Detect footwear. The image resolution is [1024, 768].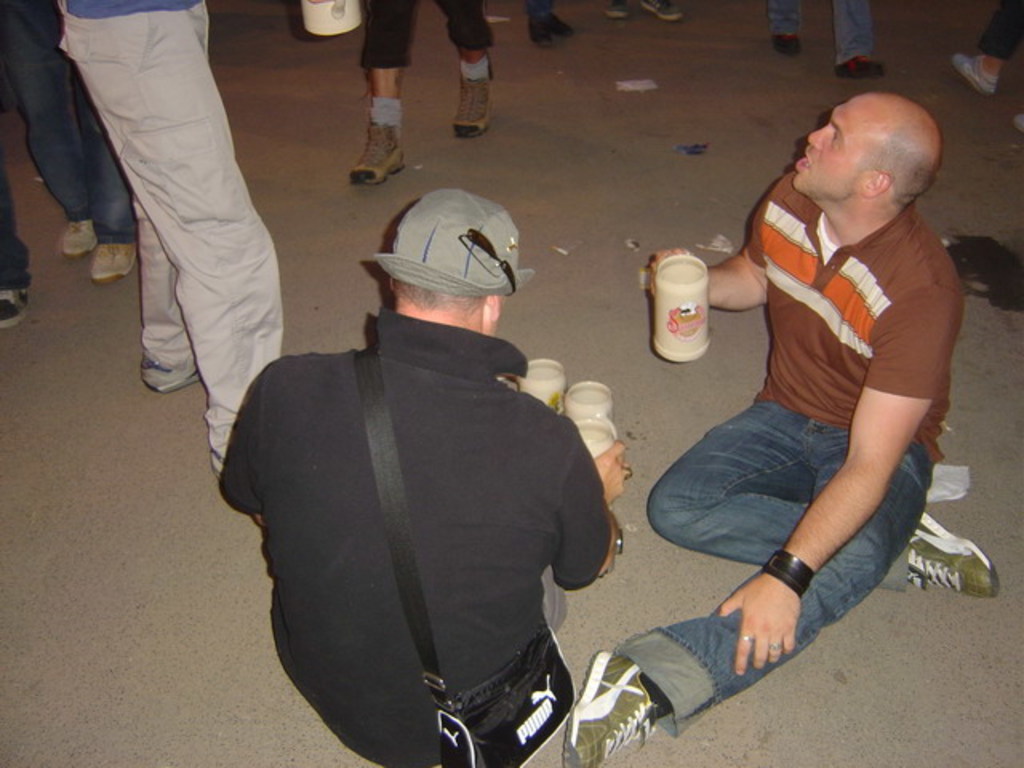
1013/114/1022/134.
